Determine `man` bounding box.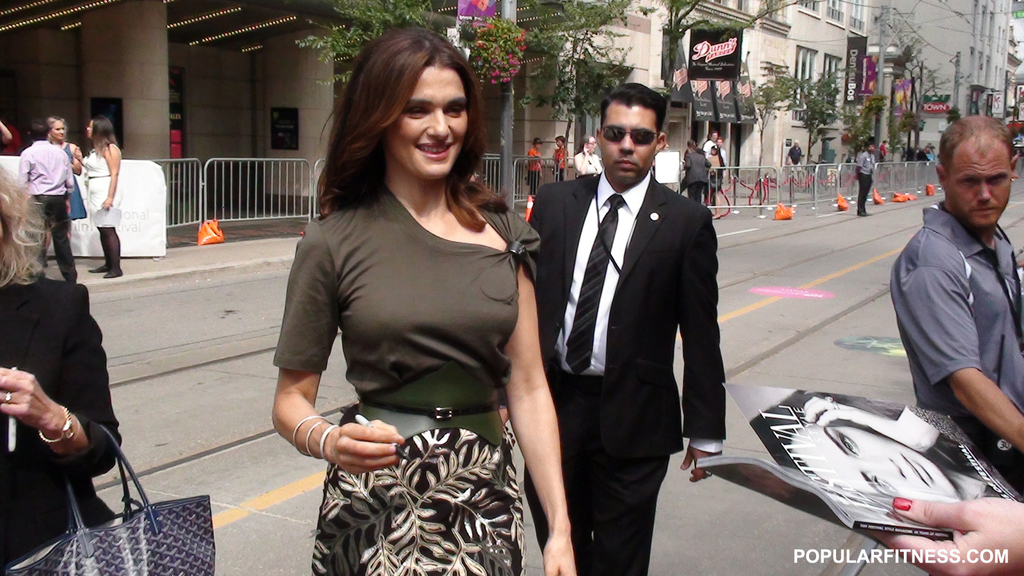
Determined: 525:77:732:575.
